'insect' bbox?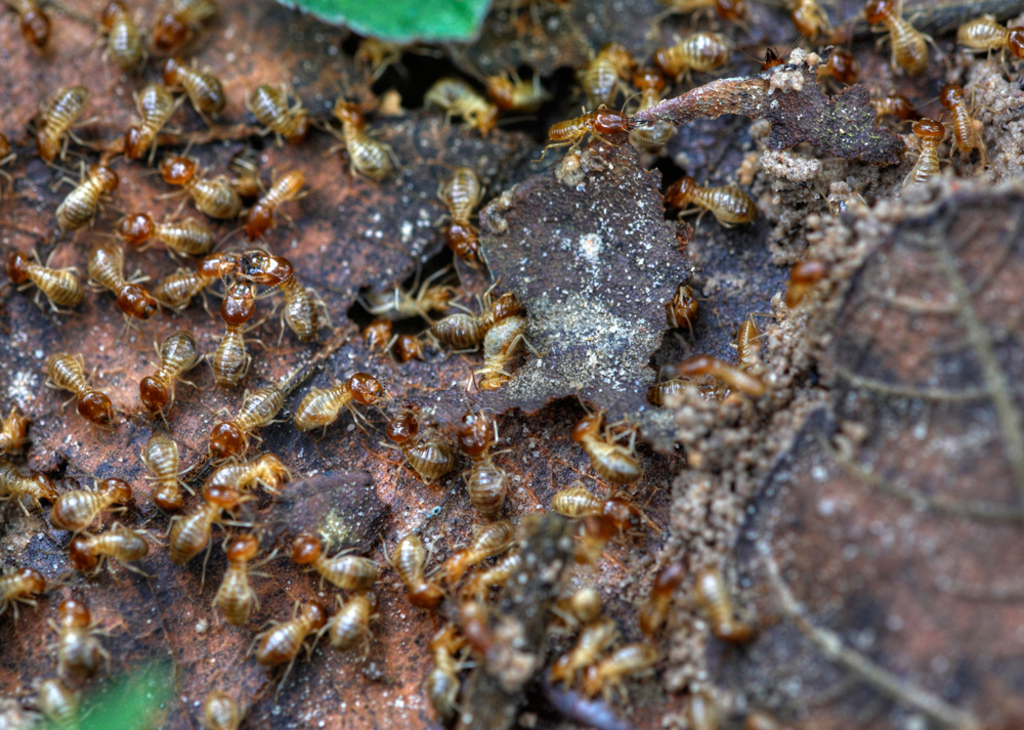
[left=138, top=248, right=243, bottom=316]
